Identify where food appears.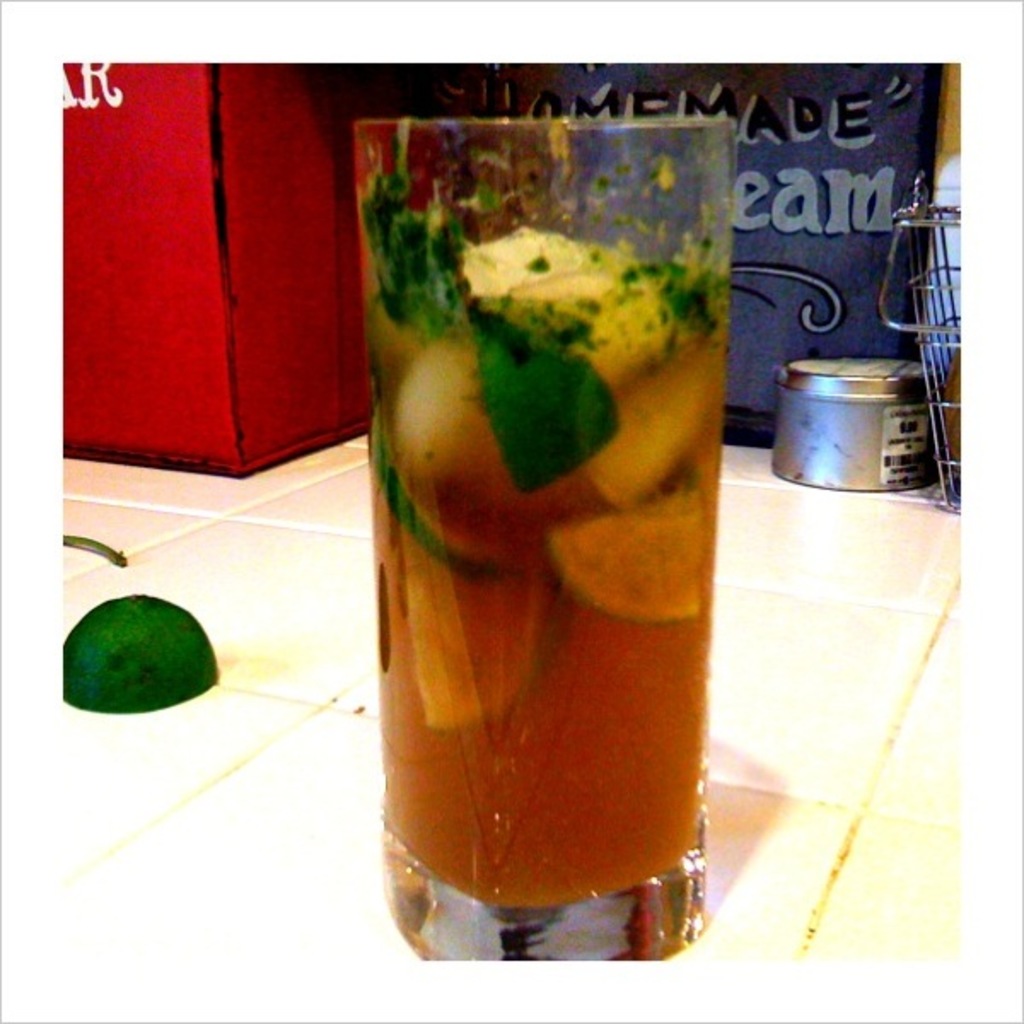
Appears at 374:205:691:799.
